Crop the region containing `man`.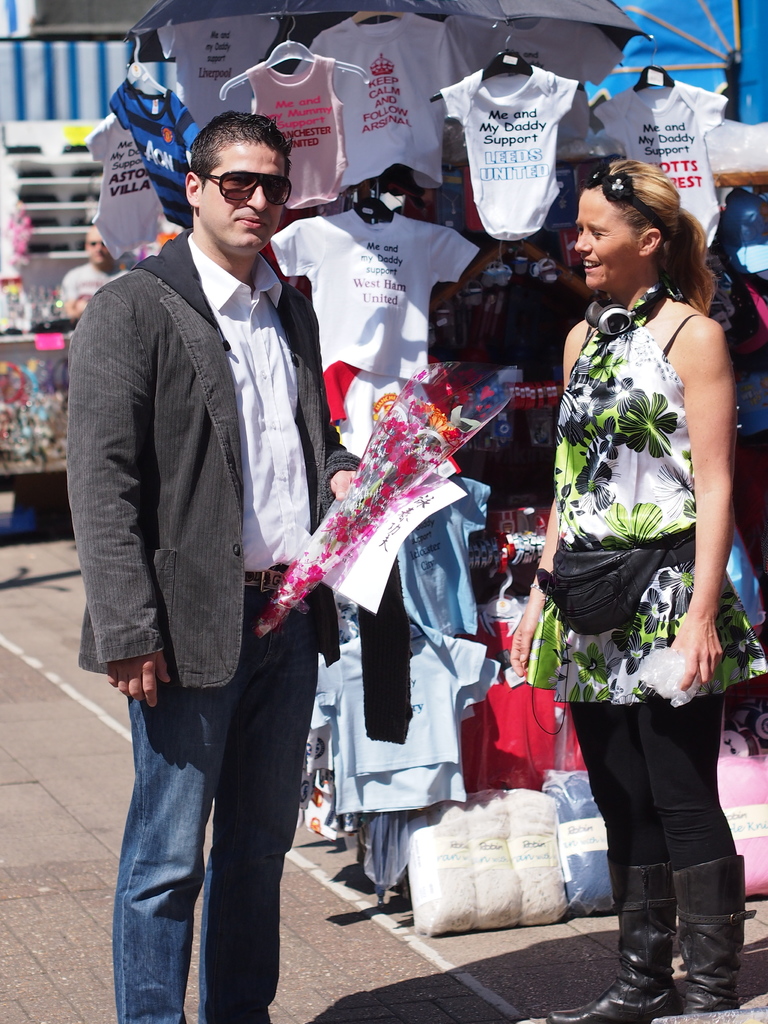
Crop region: rect(63, 89, 381, 978).
